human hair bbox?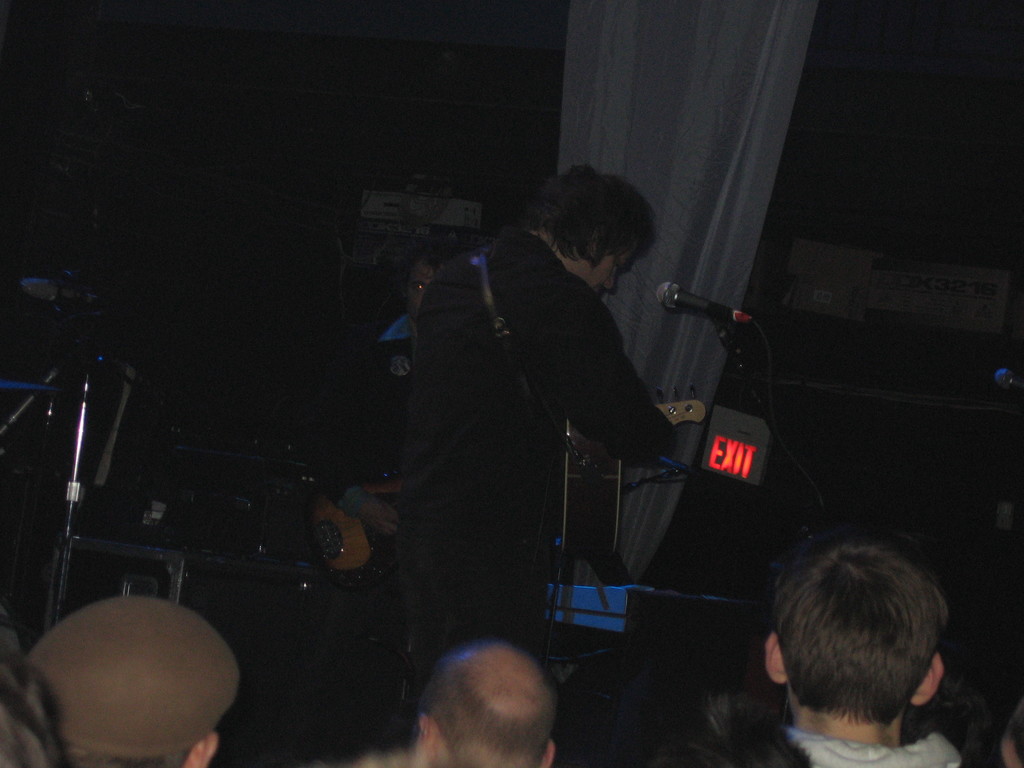
left=419, top=638, right=559, bottom=767
